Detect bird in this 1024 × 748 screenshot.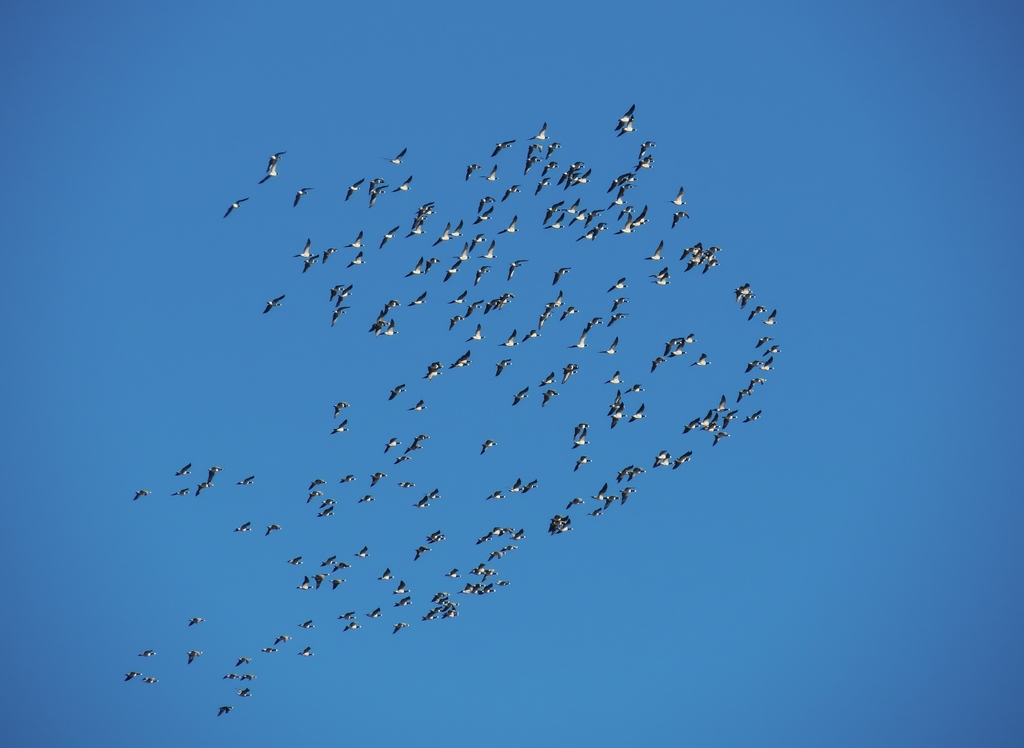
Detection: detection(753, 337, 774, 353).
